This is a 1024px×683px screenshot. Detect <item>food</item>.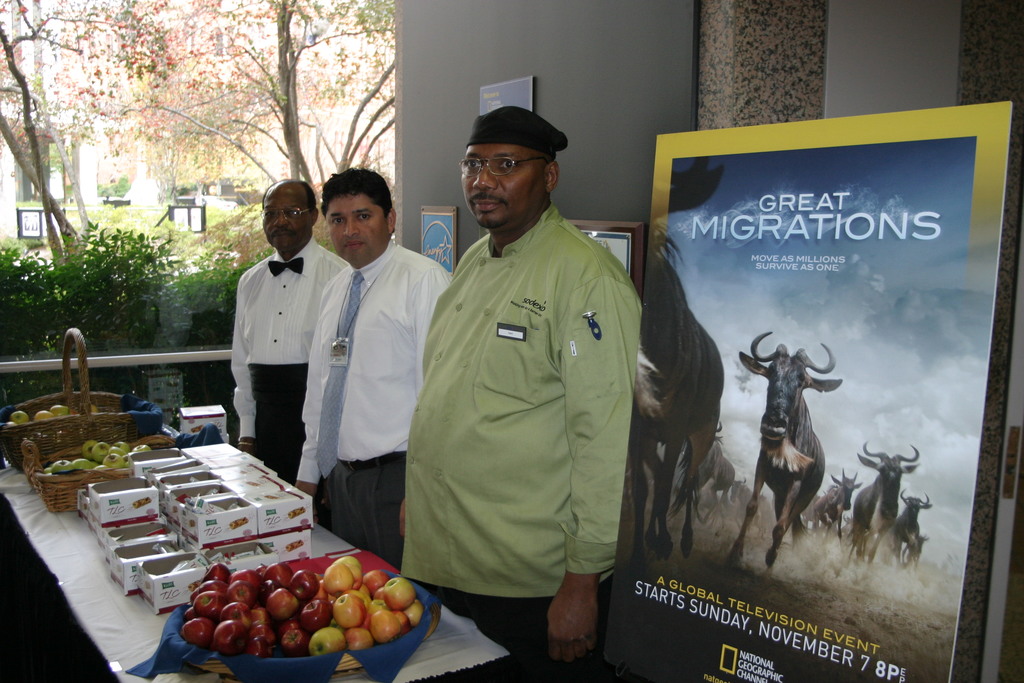
box(49, 402, 71, 420).
